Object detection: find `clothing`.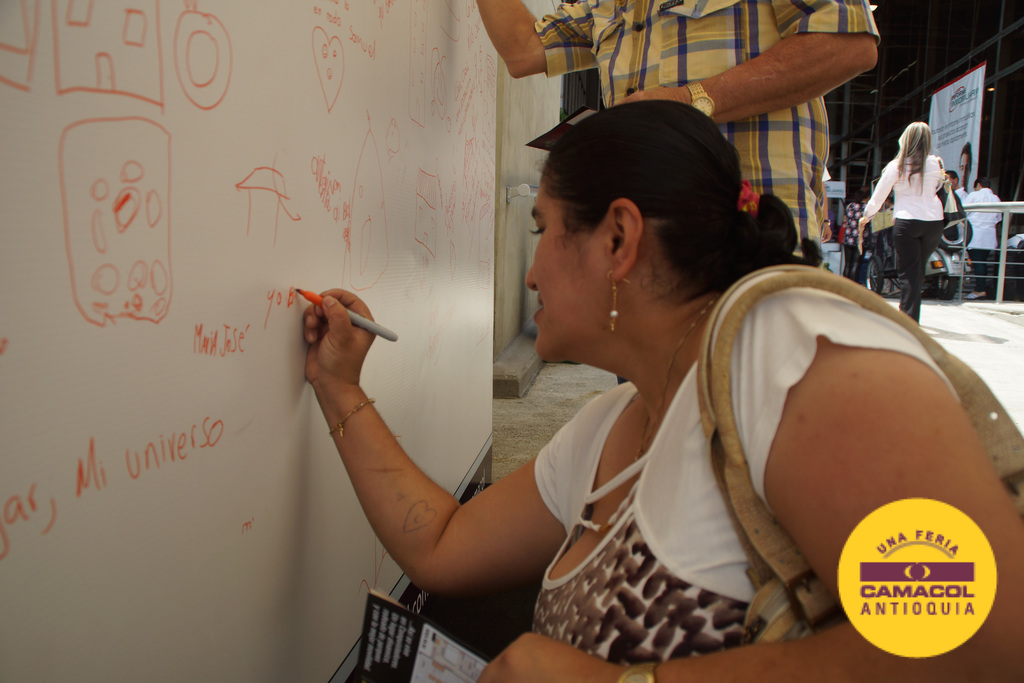
[998, 231, 1023, 251].
